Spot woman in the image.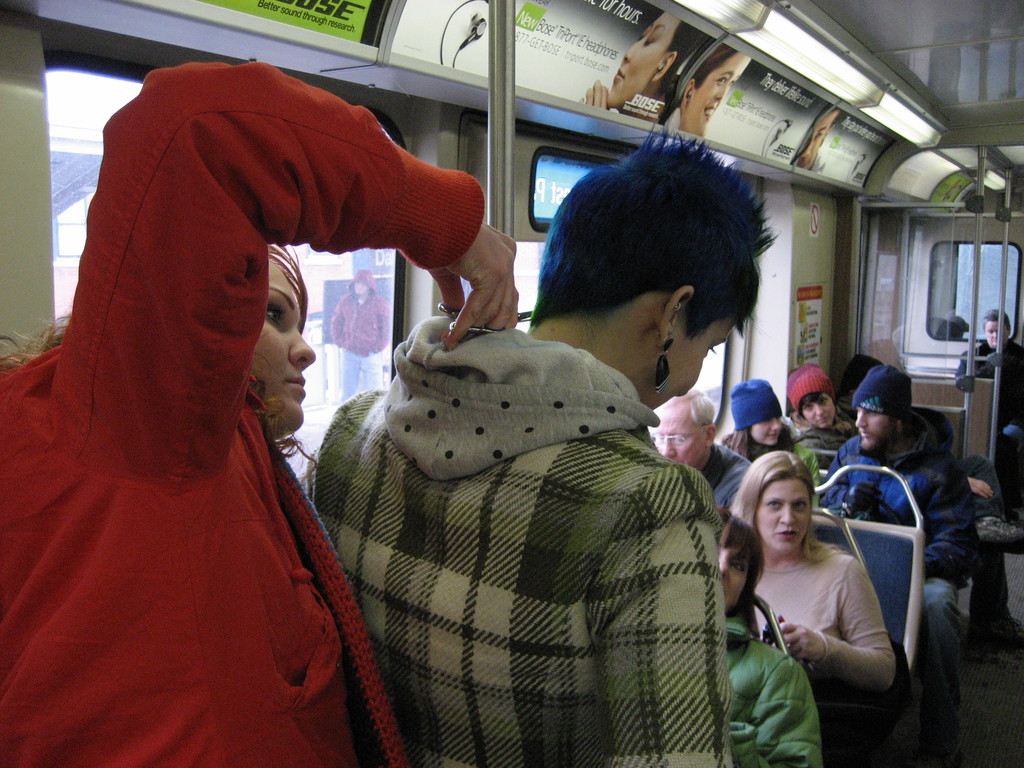
woman found at pyautogui.locateOnScreen(717, 513, 826, 767).
